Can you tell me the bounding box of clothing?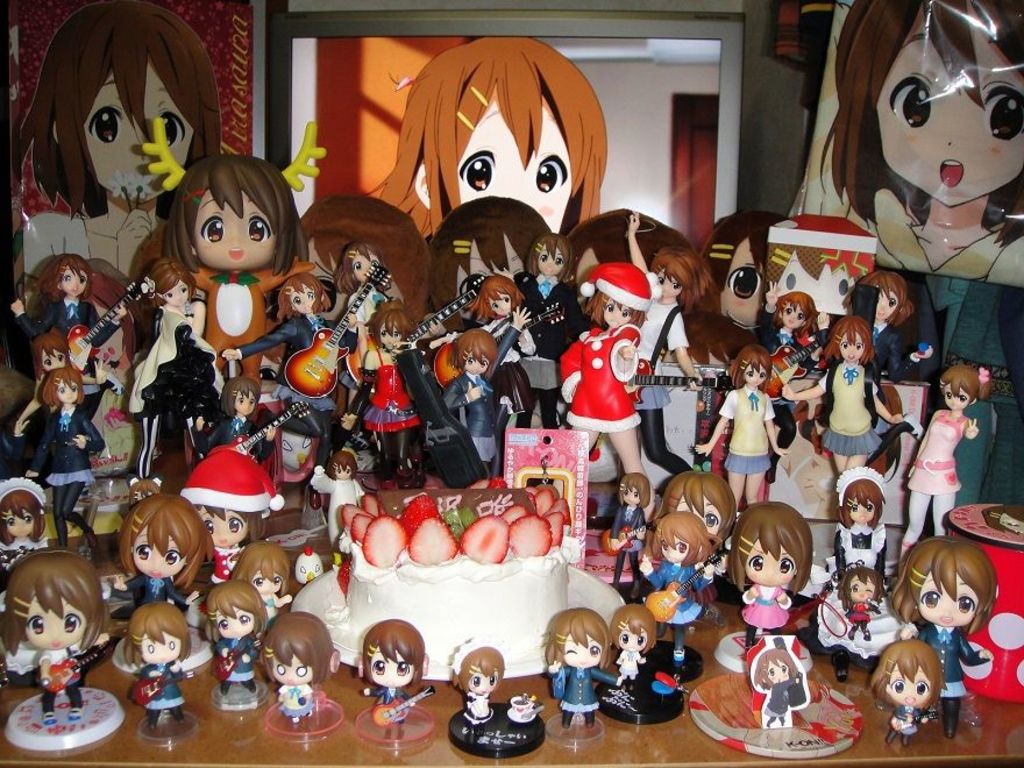
bbox=[127, 573, 182, 610].
